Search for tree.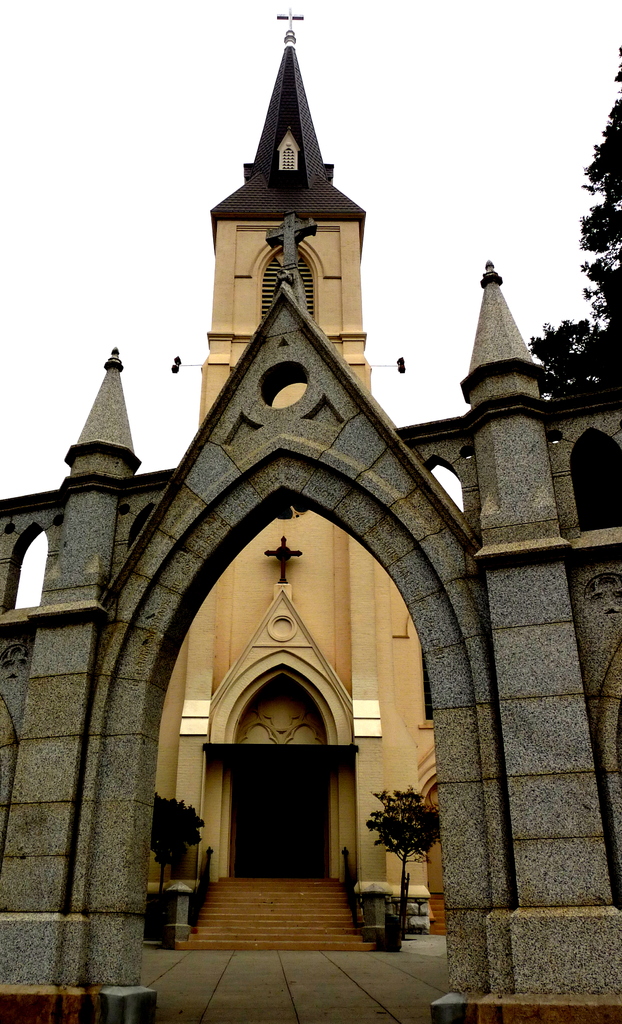
Found at detection(149, 788, 204, 882).
